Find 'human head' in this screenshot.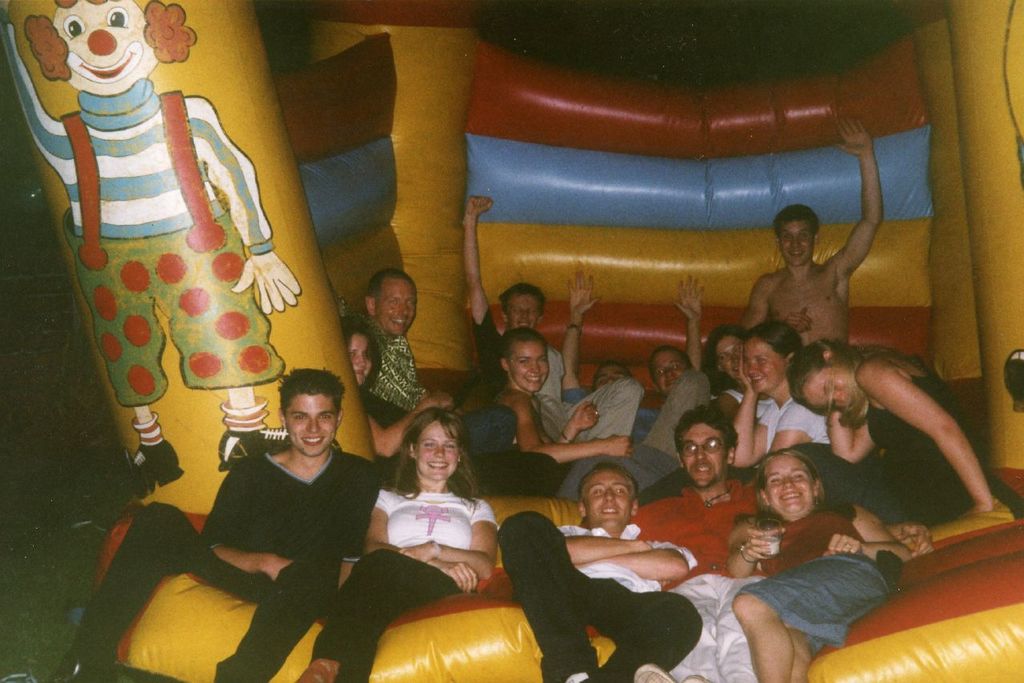
The bounding box for 'human head' is 649 345 691 393.
